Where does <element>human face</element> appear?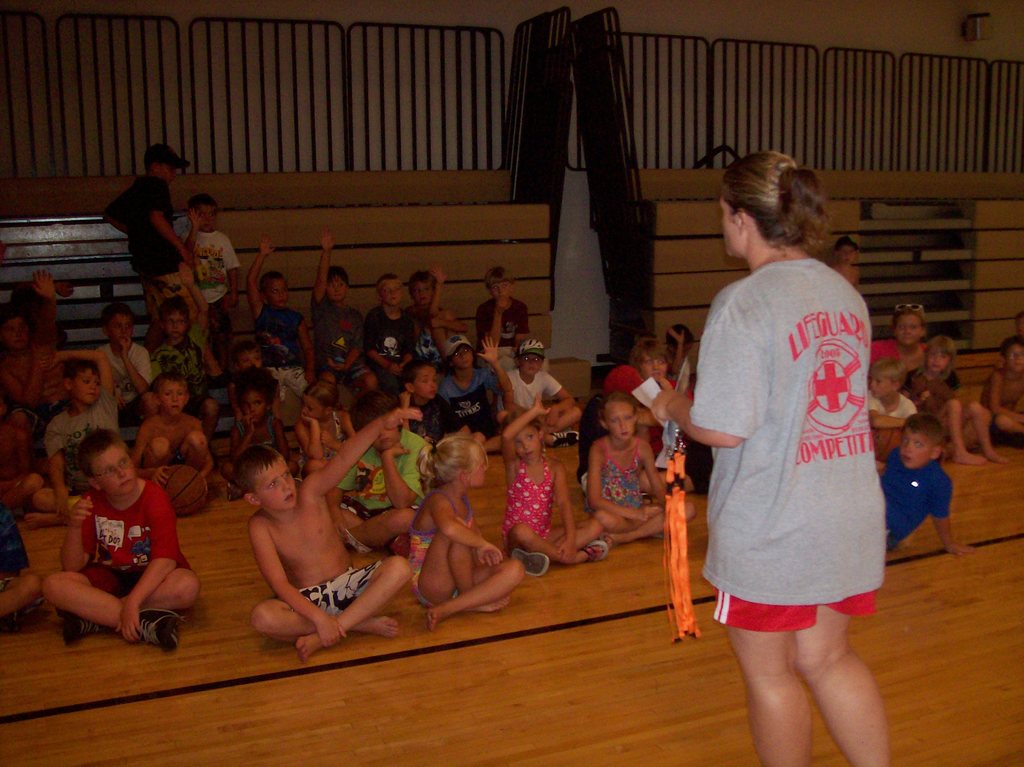
Appears at left=272, top=280, right=289, bottom=307.
